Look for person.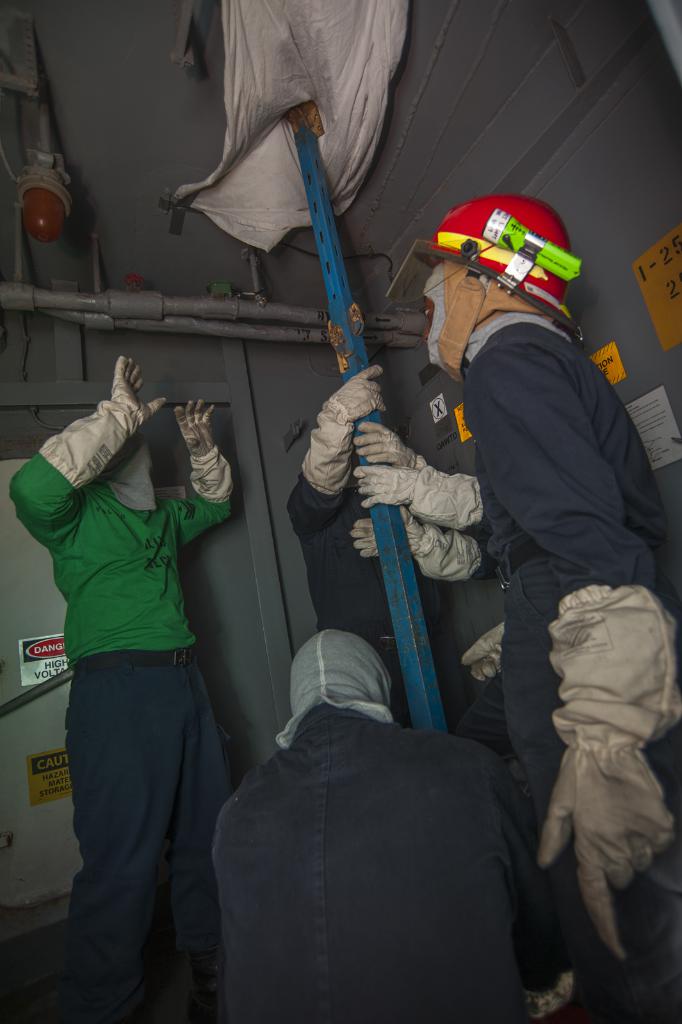
Found: 354/189/681/1023.
